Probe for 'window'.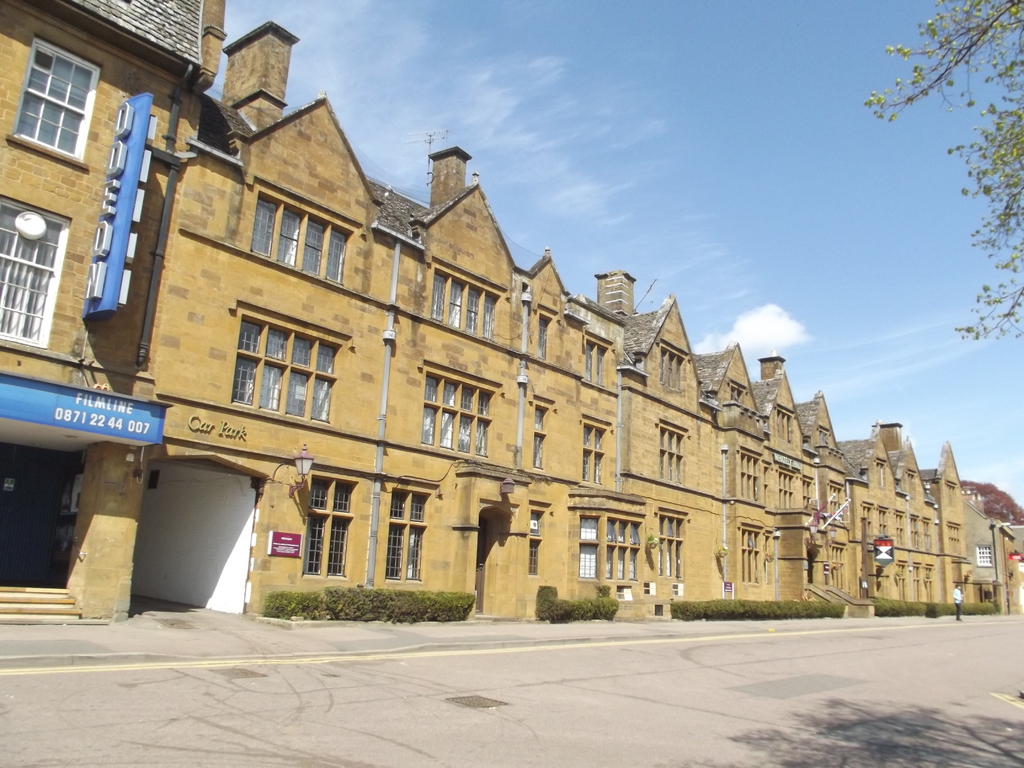
Probe result: (658, 421, 685, 484).
